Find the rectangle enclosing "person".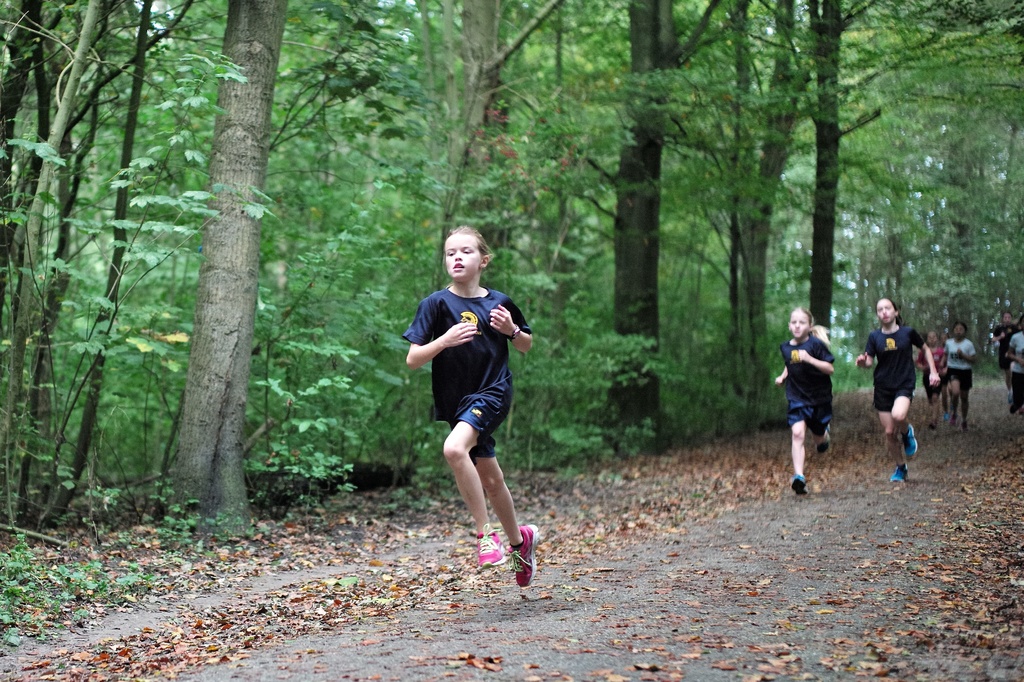
(939, 321, 977, 430).
